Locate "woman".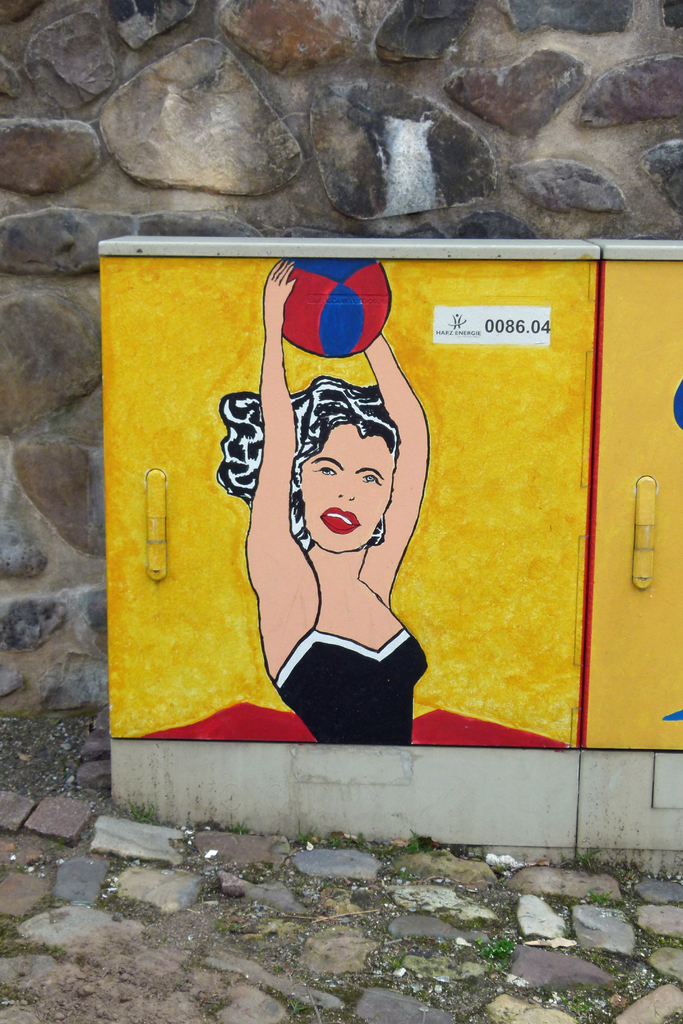
Bounding box: 215:324:465:759.
